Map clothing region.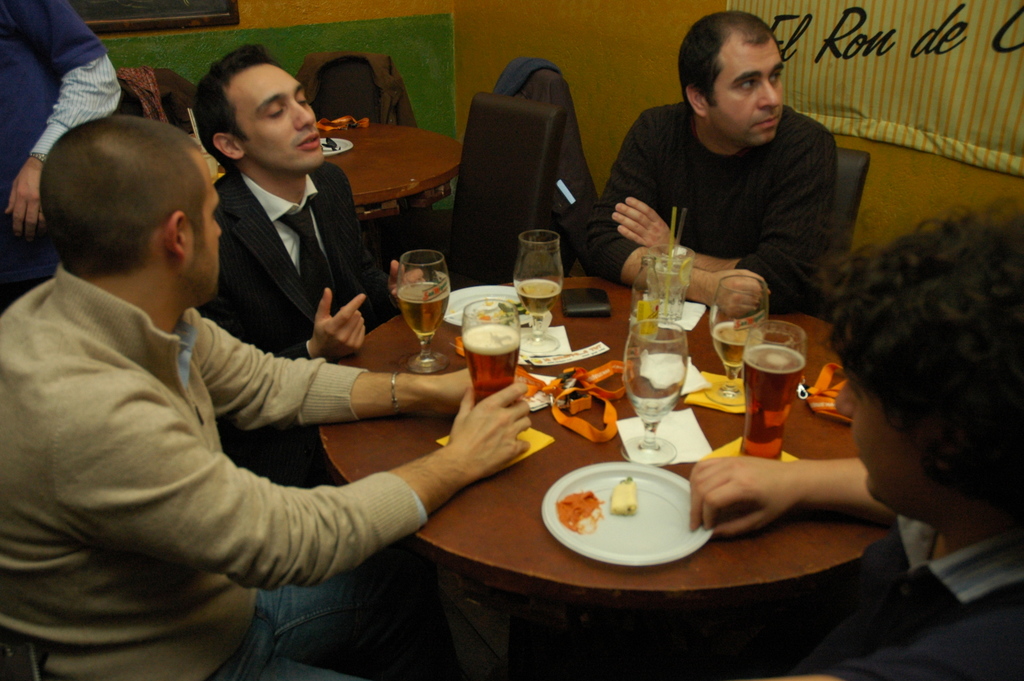
Mapped to region(591, 62, 861, 304).
